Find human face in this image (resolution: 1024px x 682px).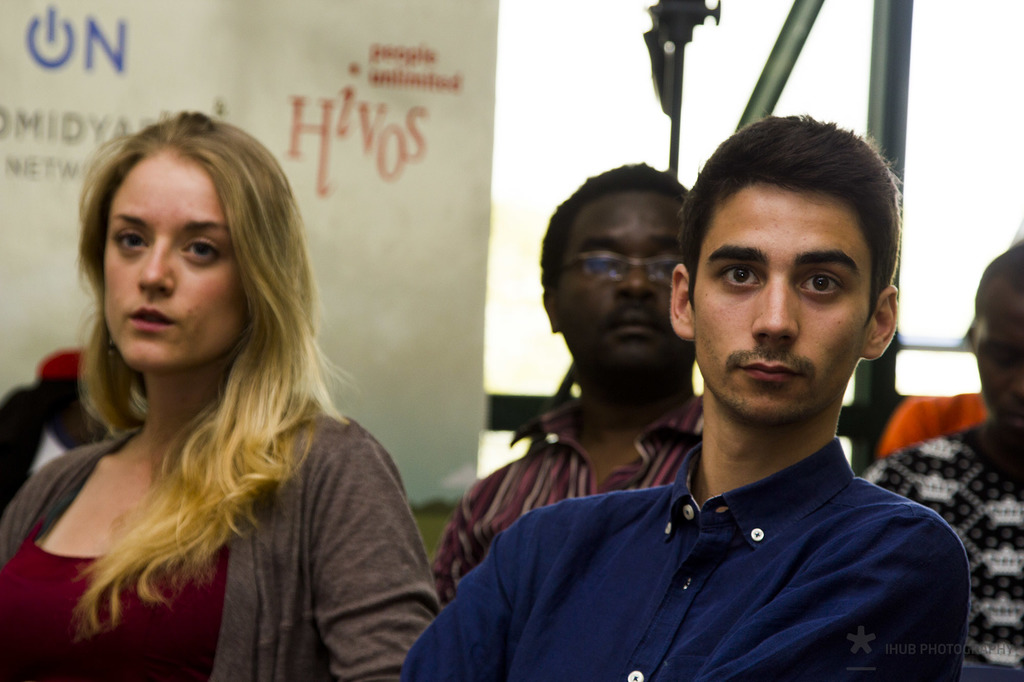
region(99, 152, 250, 369).
